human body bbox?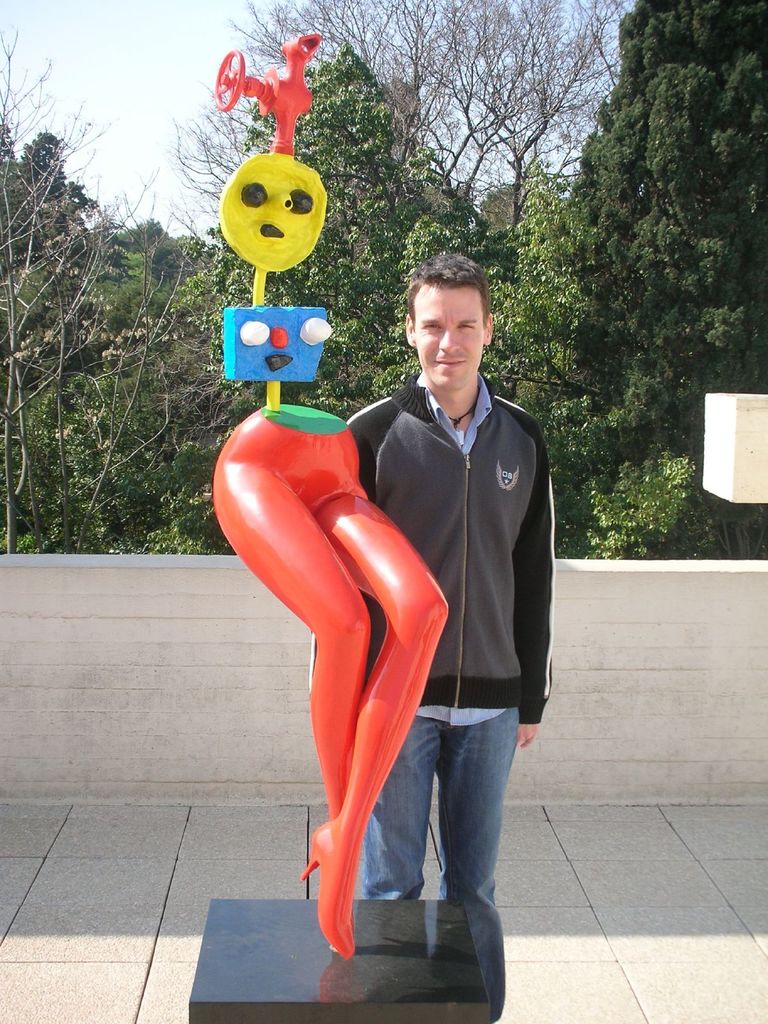
region(342, 249, 559, 1022)
